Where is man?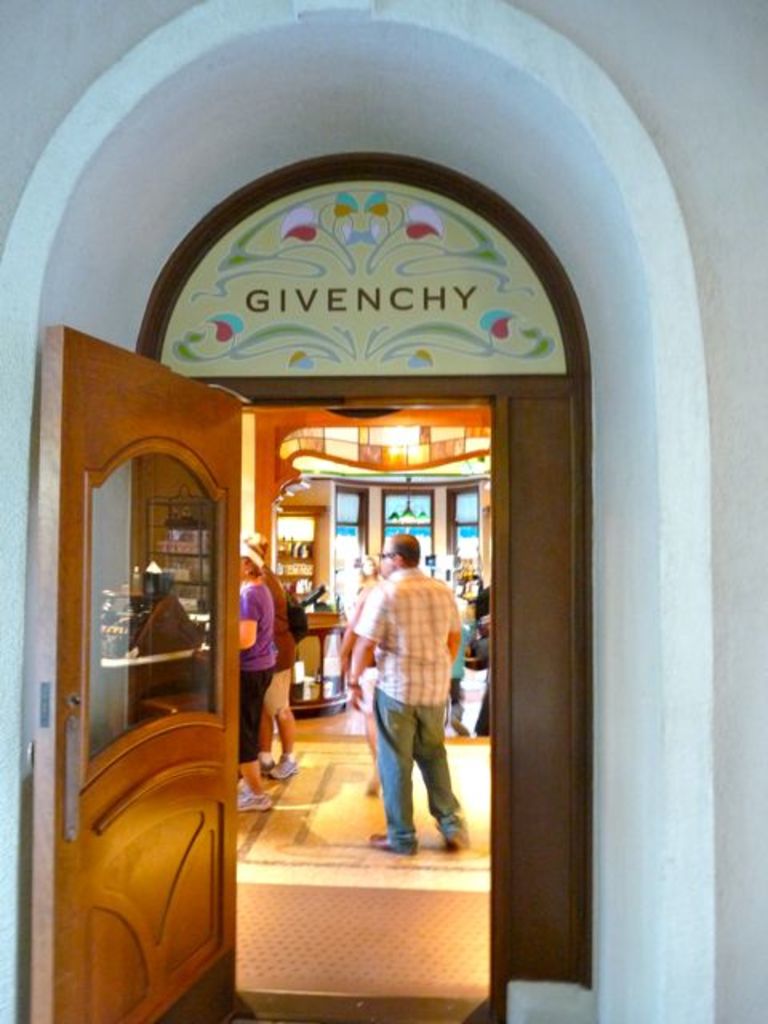
rect(342, 522, 474, 866).
